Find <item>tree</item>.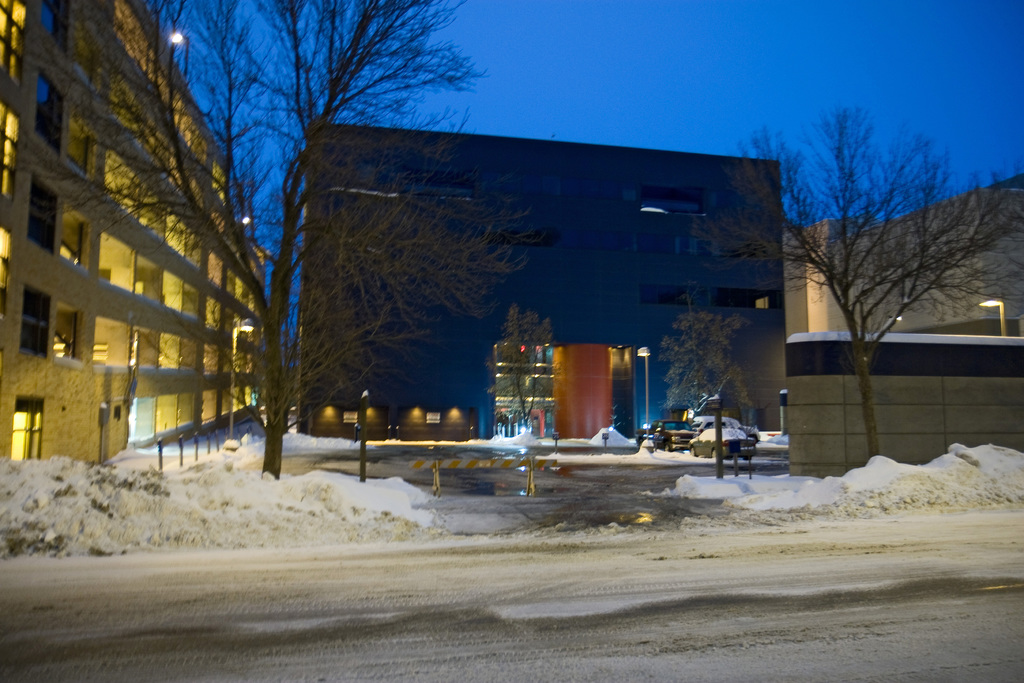
(486, 301, 561, 441).
